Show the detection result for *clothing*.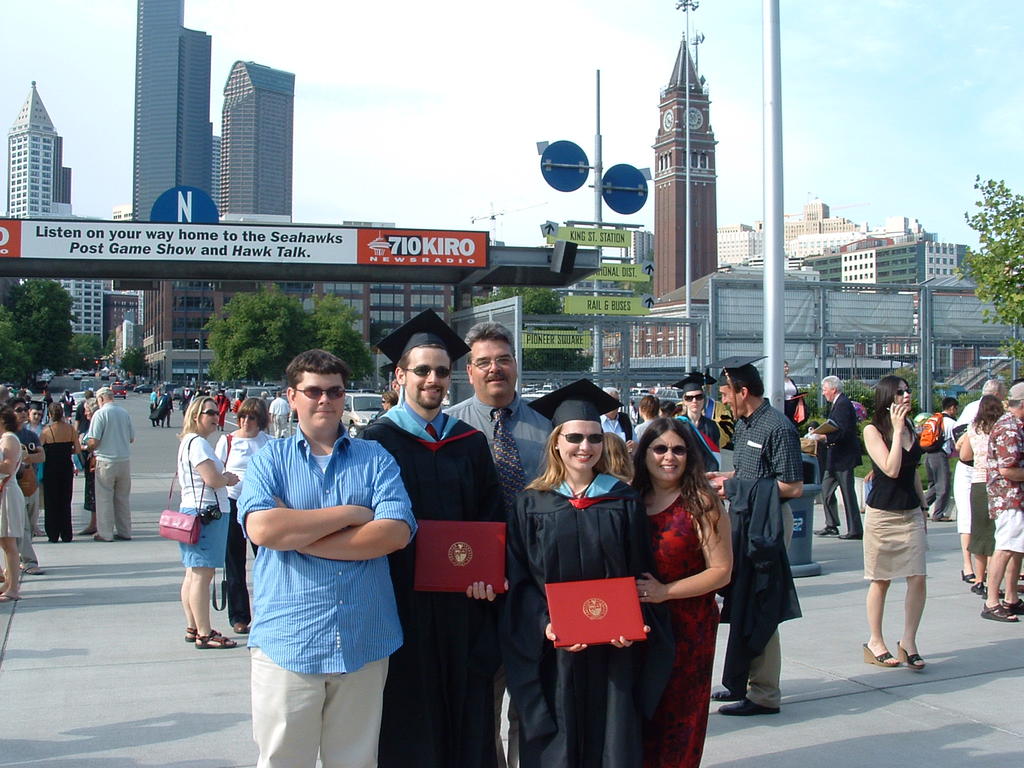
<region>689, 412, 721, 452</region>.
